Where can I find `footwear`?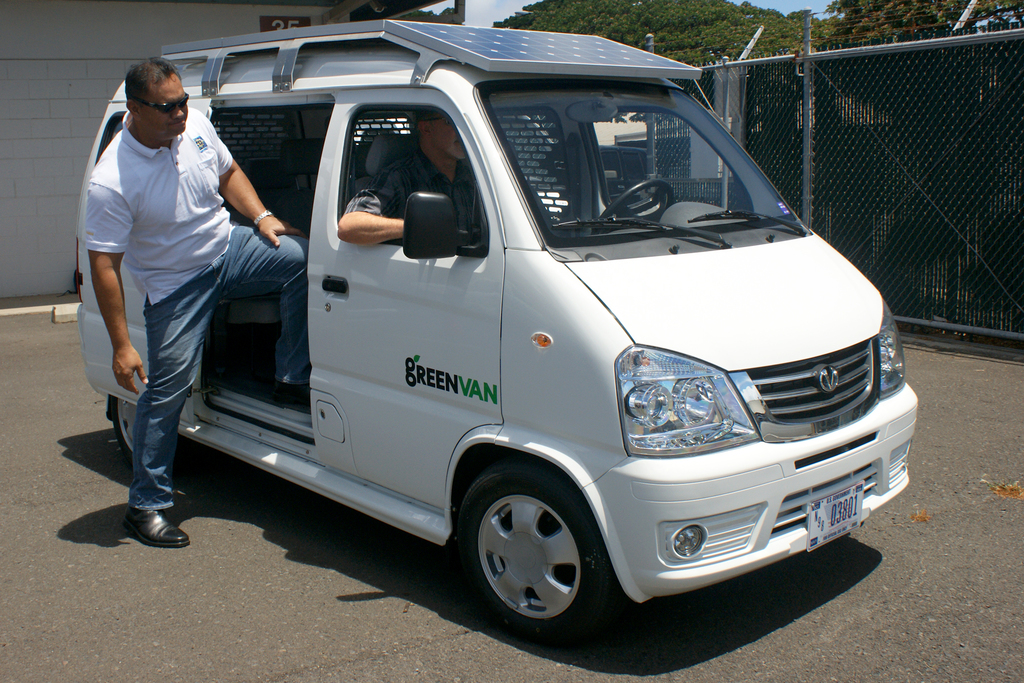
You can find it at [277, 381, 312, 401].
